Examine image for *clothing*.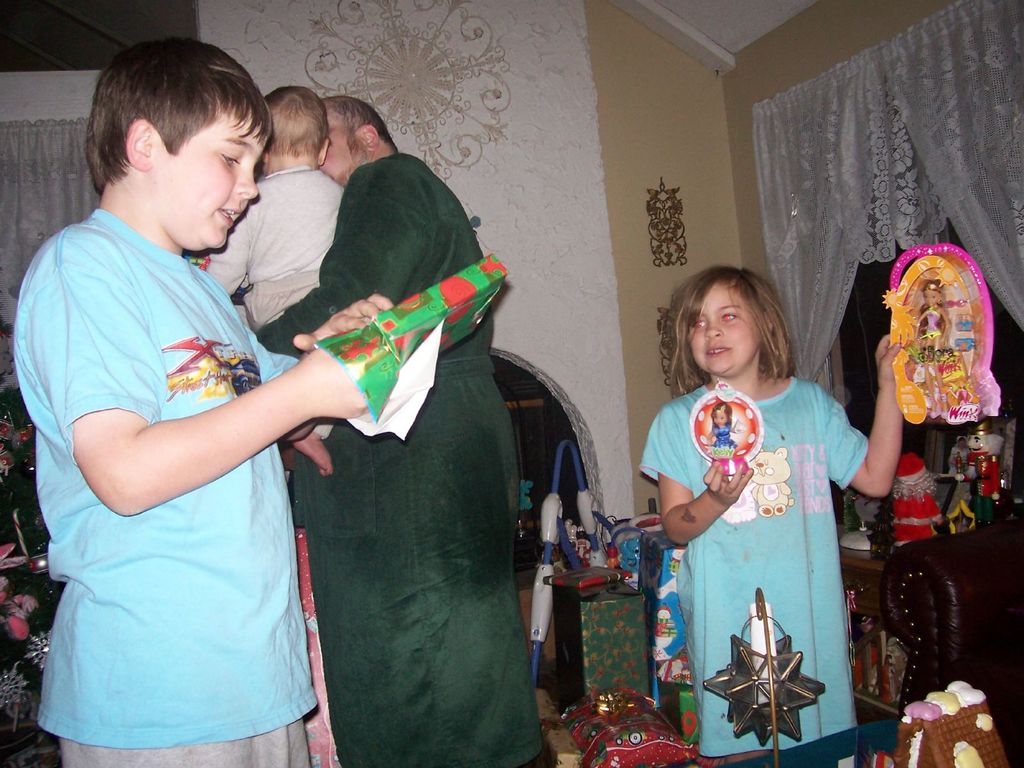
Examination result: (left=711, top=426, right=740, bottom=447).
